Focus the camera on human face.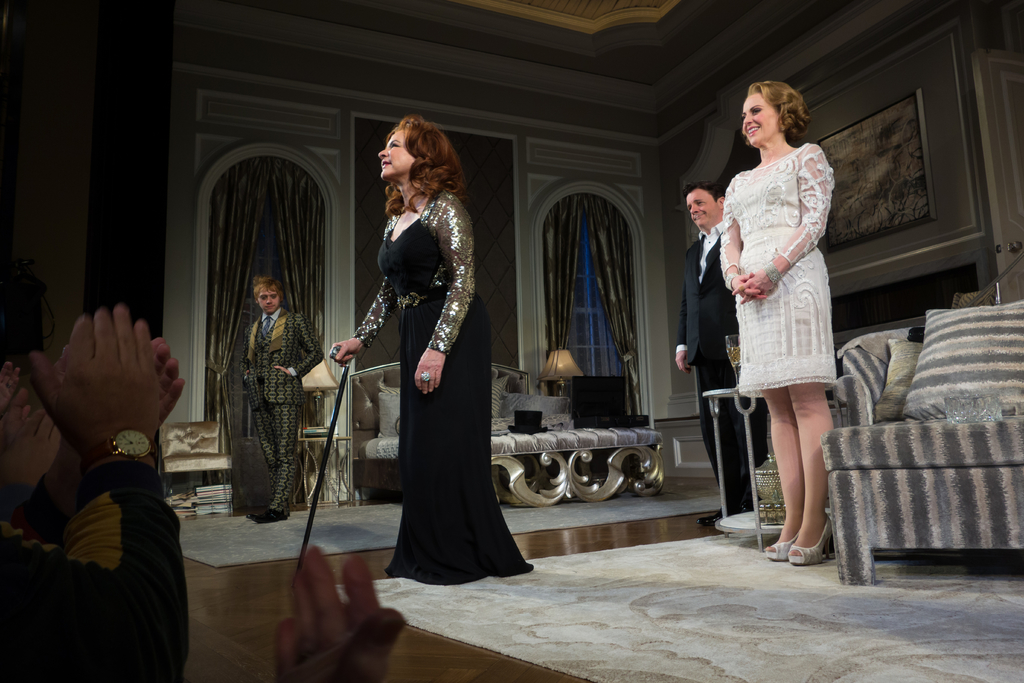
Focus region: bbox=(742, 94, 778, 146).
